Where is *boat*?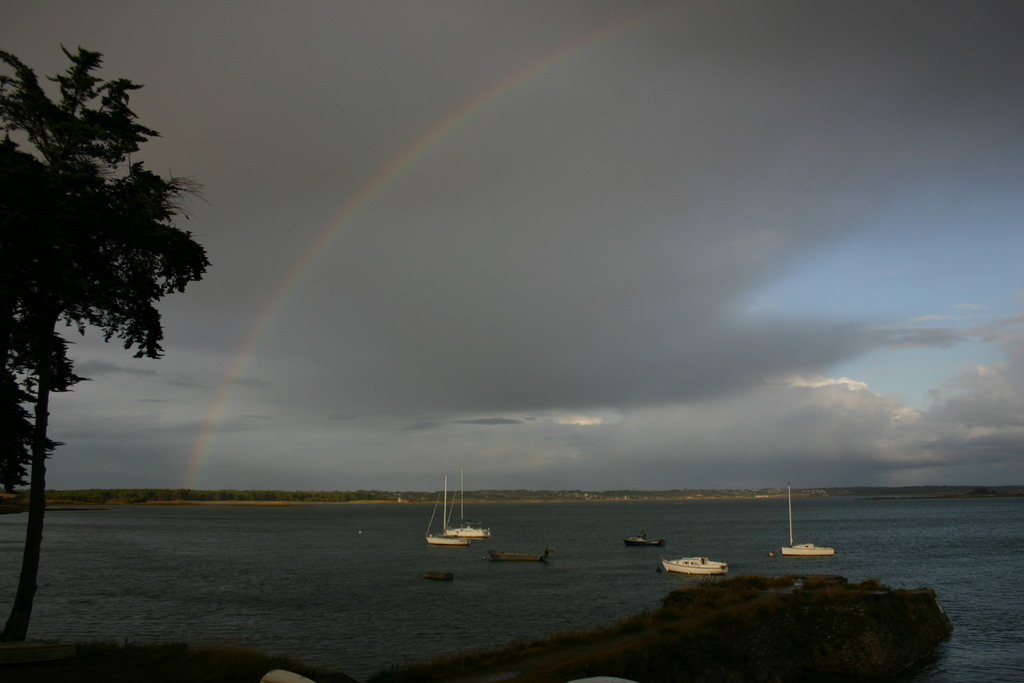
x1=422 y1=479 x2=473 y2=547.
